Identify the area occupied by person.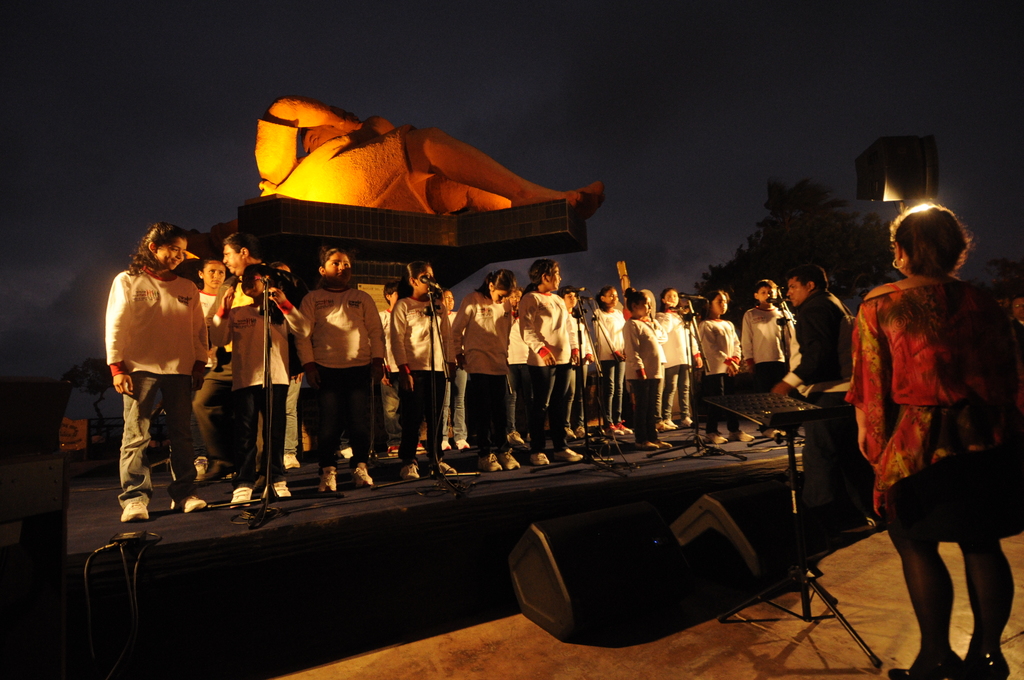
Area: [372,279,416,455].
